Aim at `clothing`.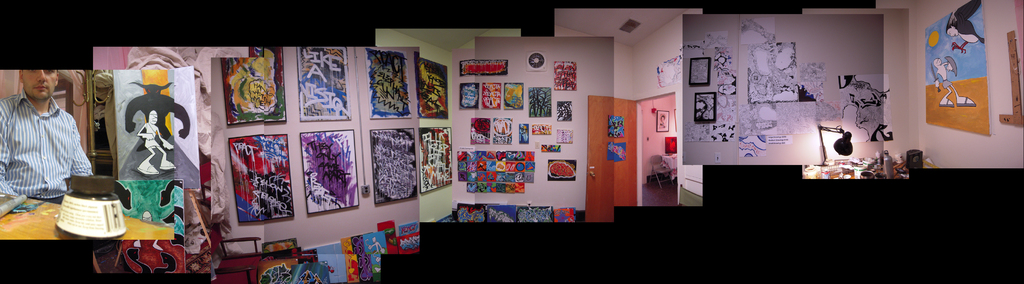
Aimed at pyautogui.locateOnScreen(123, 76, 200, 192).
